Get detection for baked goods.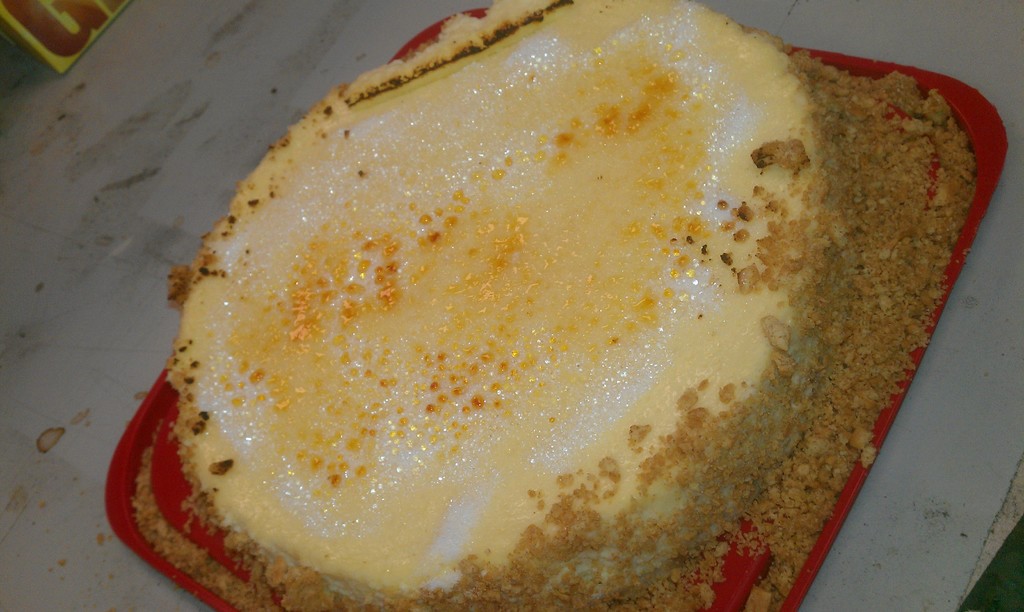
Detection: box=[95, 0, 986, 611].
